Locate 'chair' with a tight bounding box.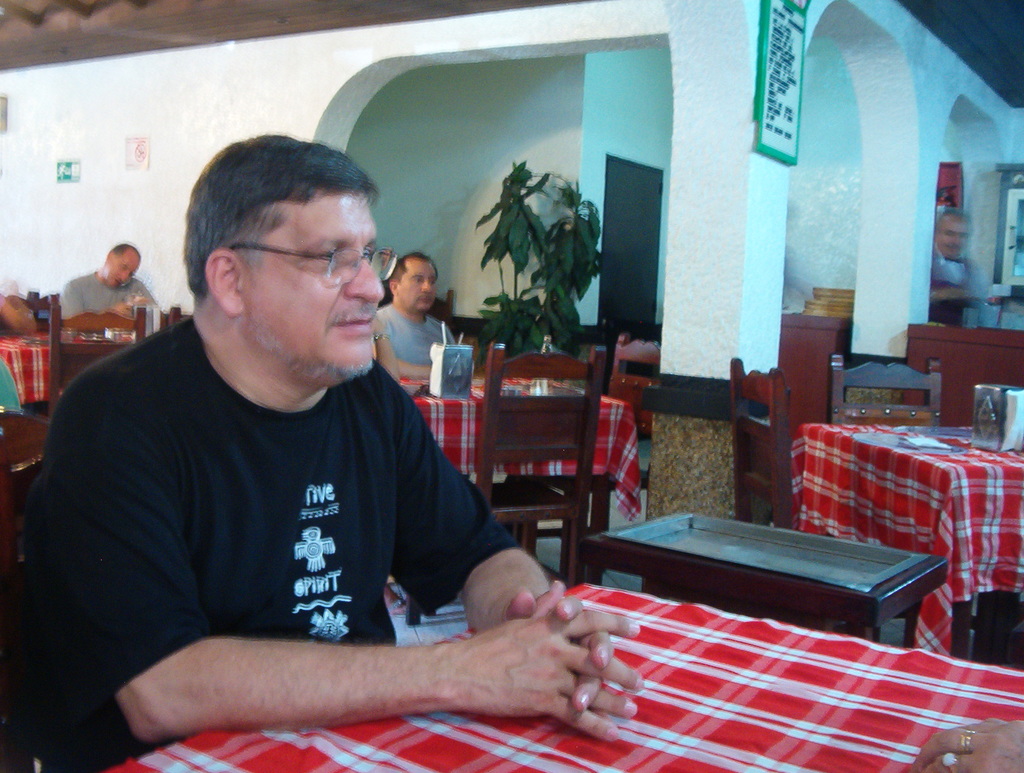
<box>731,353,790,530</box>.
